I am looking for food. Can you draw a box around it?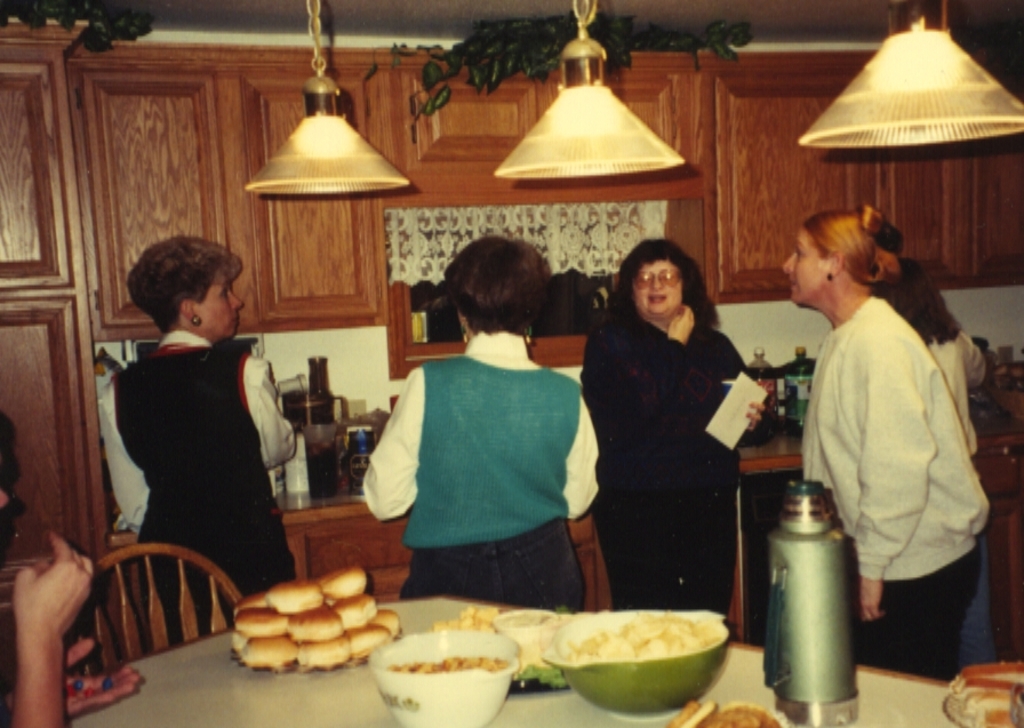
Sure, the bounding box is box(557, 608, 718, 663).
